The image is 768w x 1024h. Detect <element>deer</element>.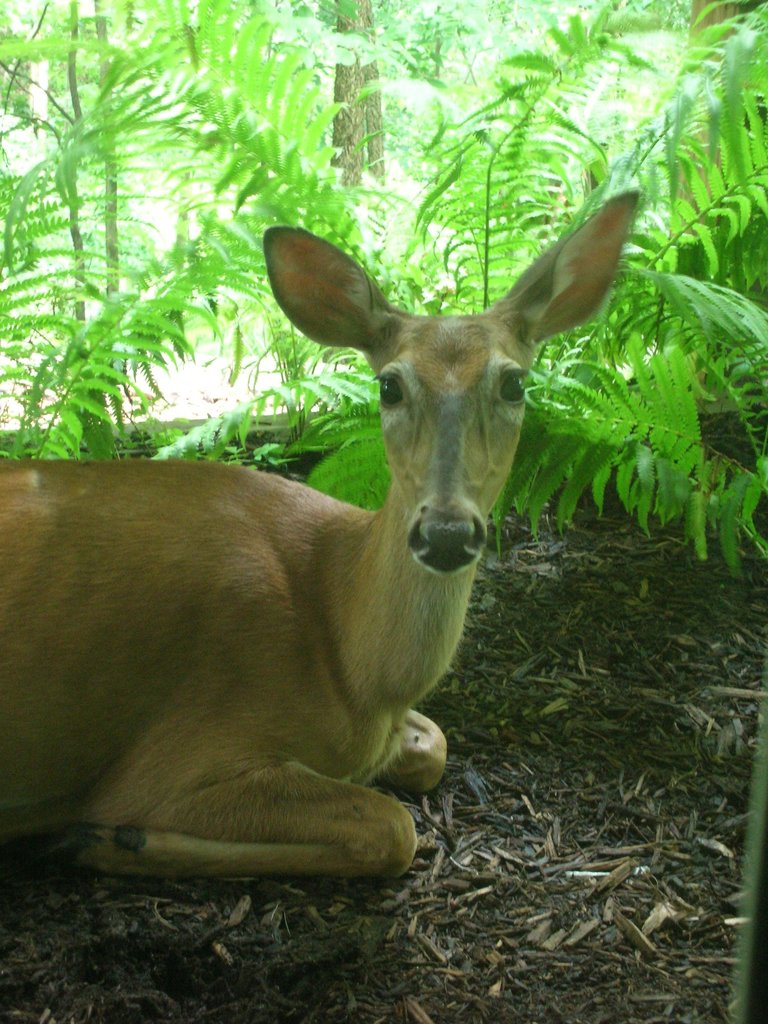
Detection: 0:188:641:884.
